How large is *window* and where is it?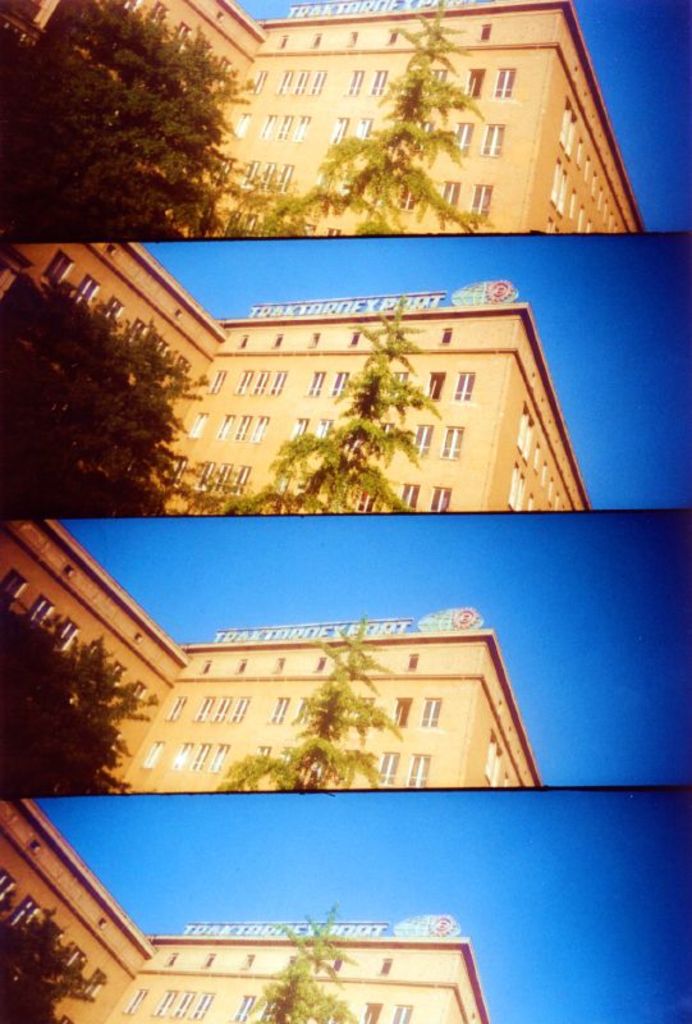
Bounding box: [left=398, top=180, right=418, bottom=211].
